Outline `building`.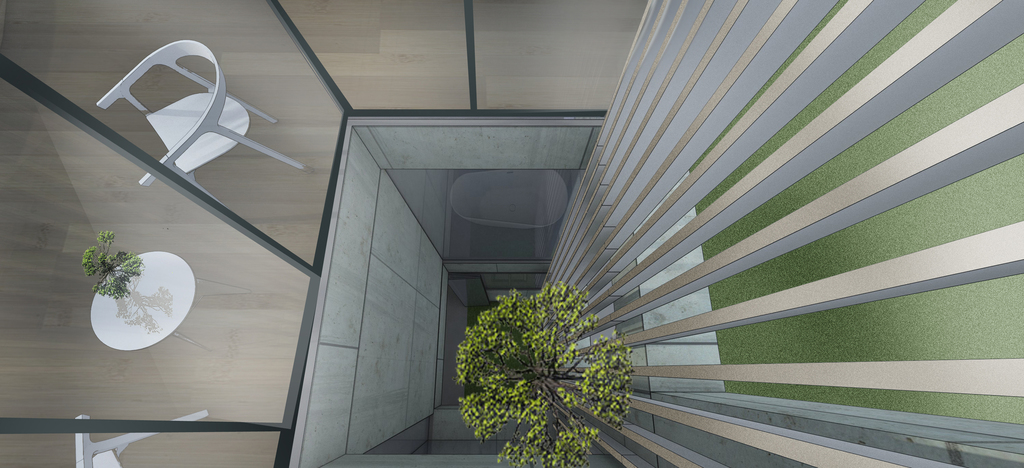
Outline: 5, 0, 1023, 467.
